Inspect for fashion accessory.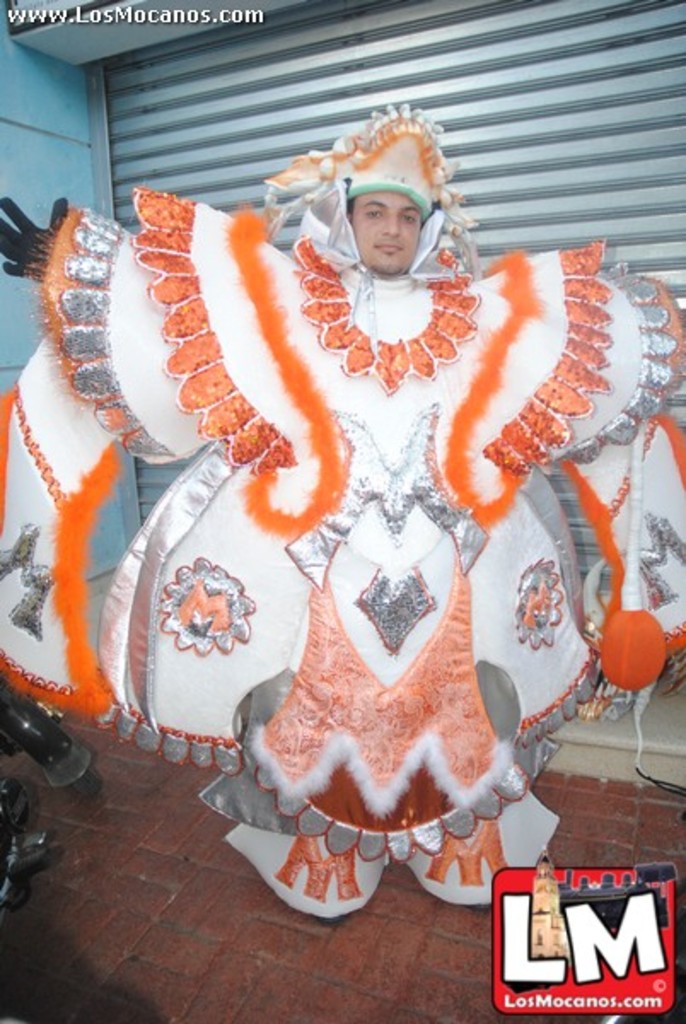
Inspection: (0, 191, 61, 285).
